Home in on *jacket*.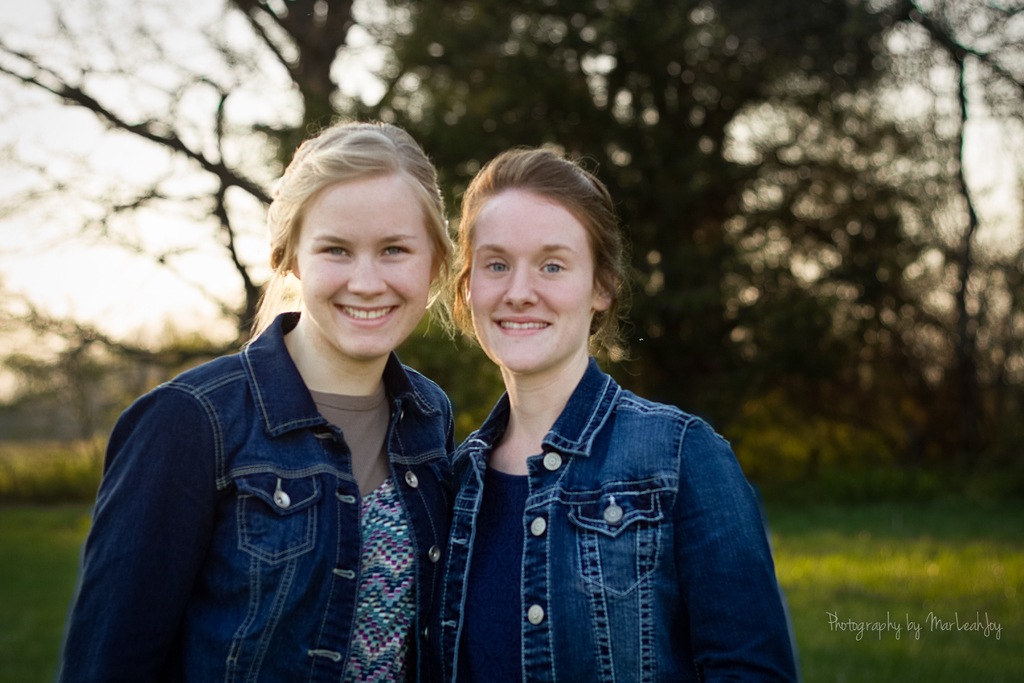
Homed in at BBox(63, 251, 502, 676).
